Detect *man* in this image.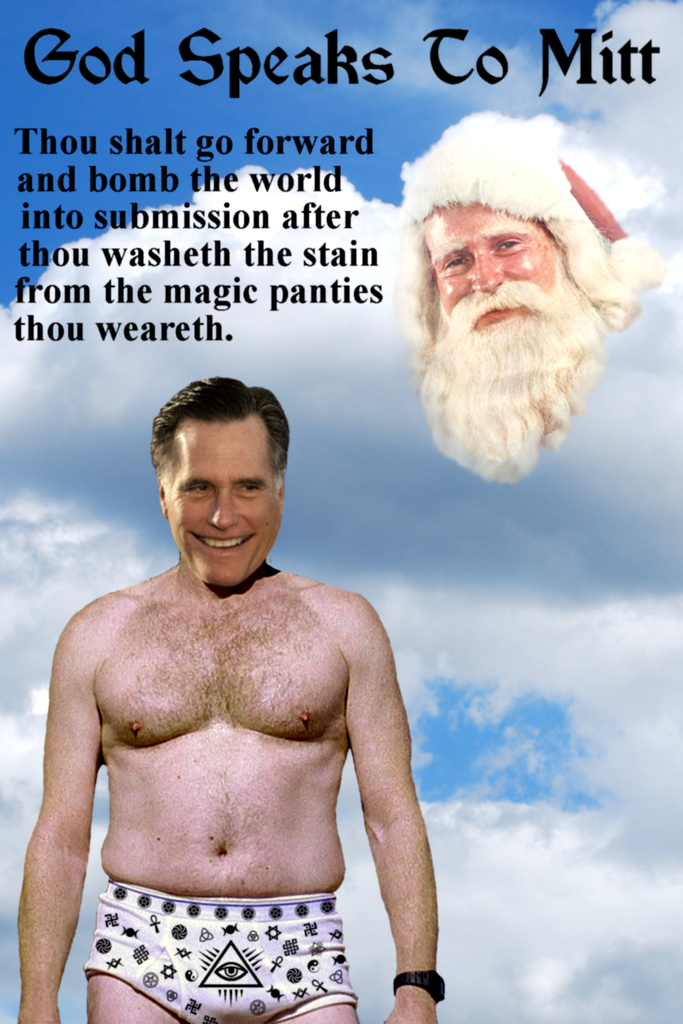
Detection: detection(400, 142, 668, 483).
